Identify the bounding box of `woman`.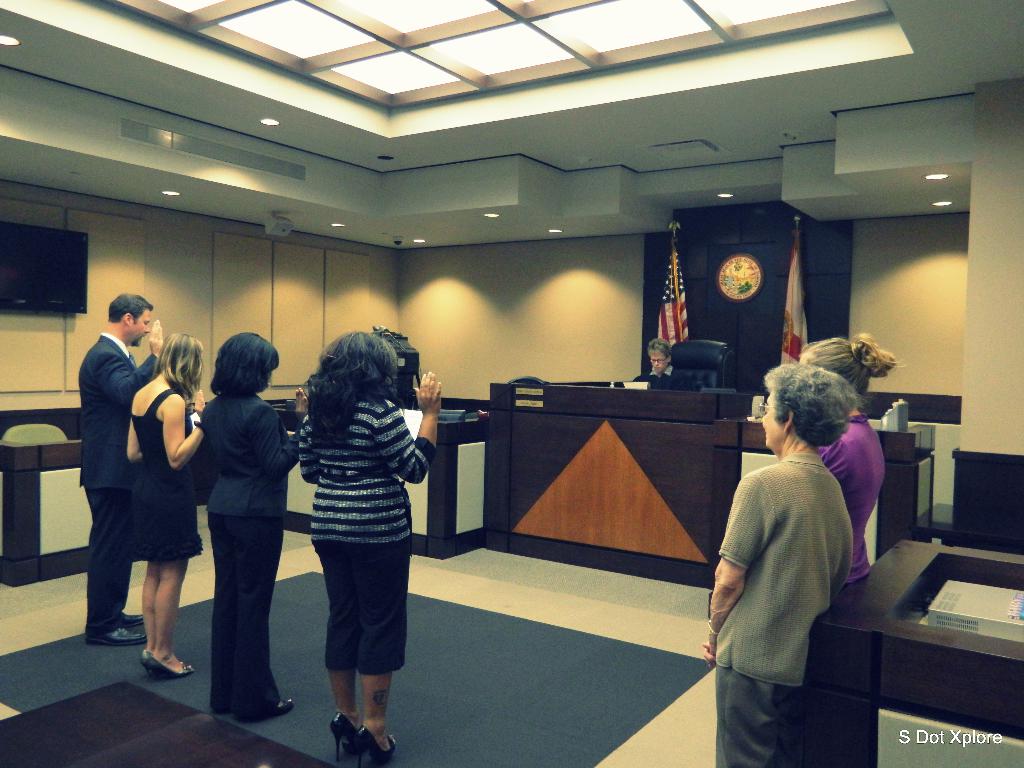
275:313:426:742.
